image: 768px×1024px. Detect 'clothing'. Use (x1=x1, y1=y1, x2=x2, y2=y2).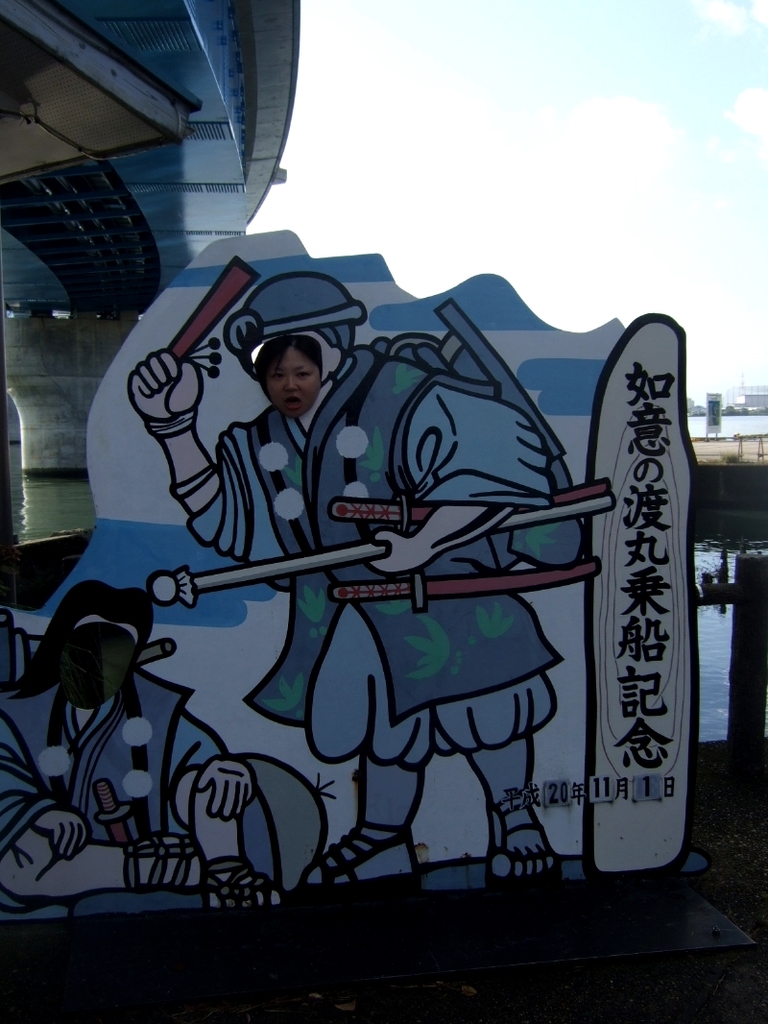
(x1=196, y1=345, x2=560, y2=776).
